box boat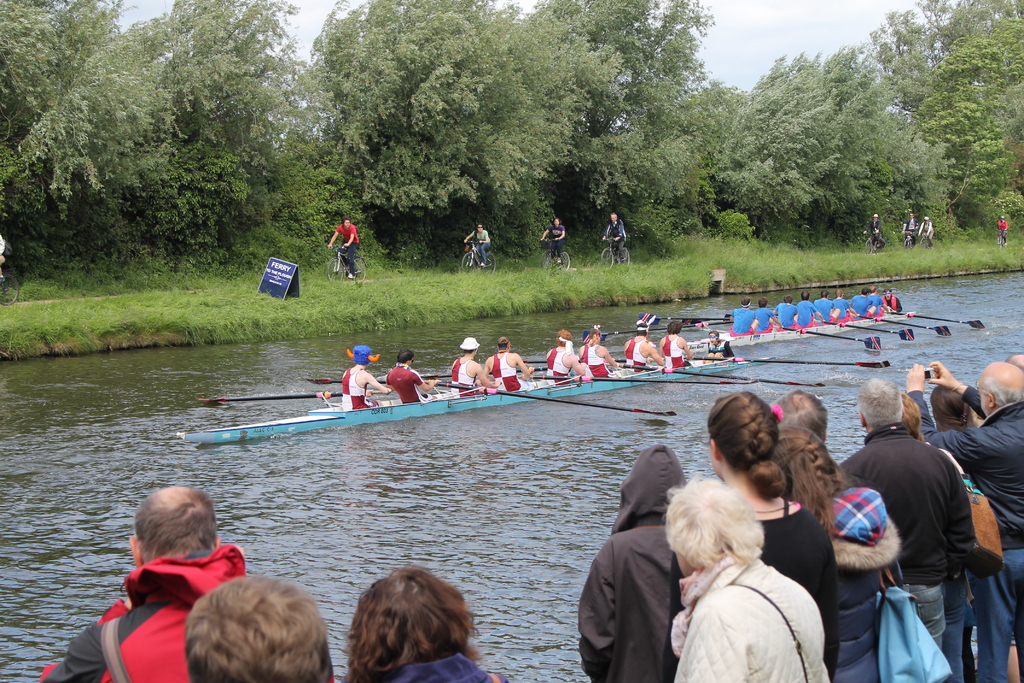
bbox(689, 309, 913, 349)
